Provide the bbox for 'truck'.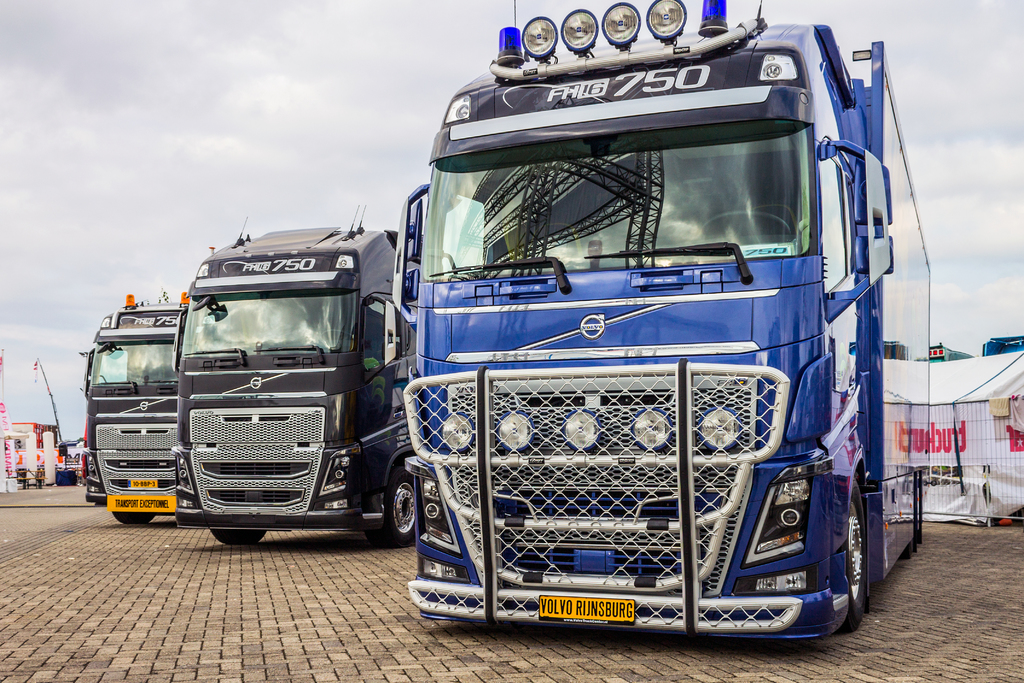
BBox(172, 205, 415, 549).
